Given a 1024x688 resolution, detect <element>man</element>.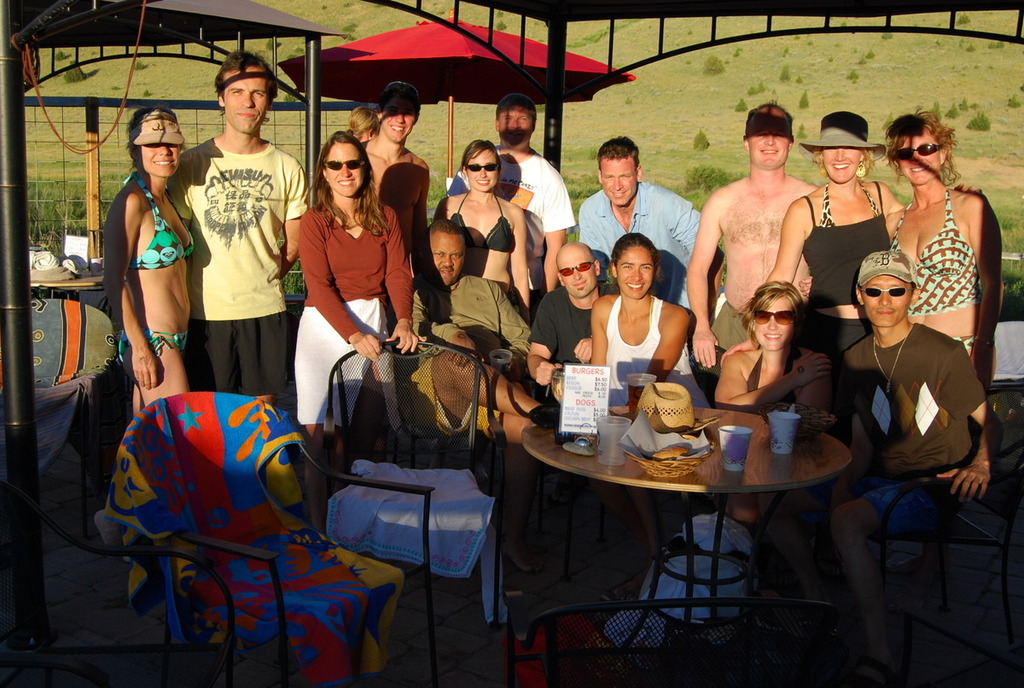
bbox(356, 79, 433, 335).
